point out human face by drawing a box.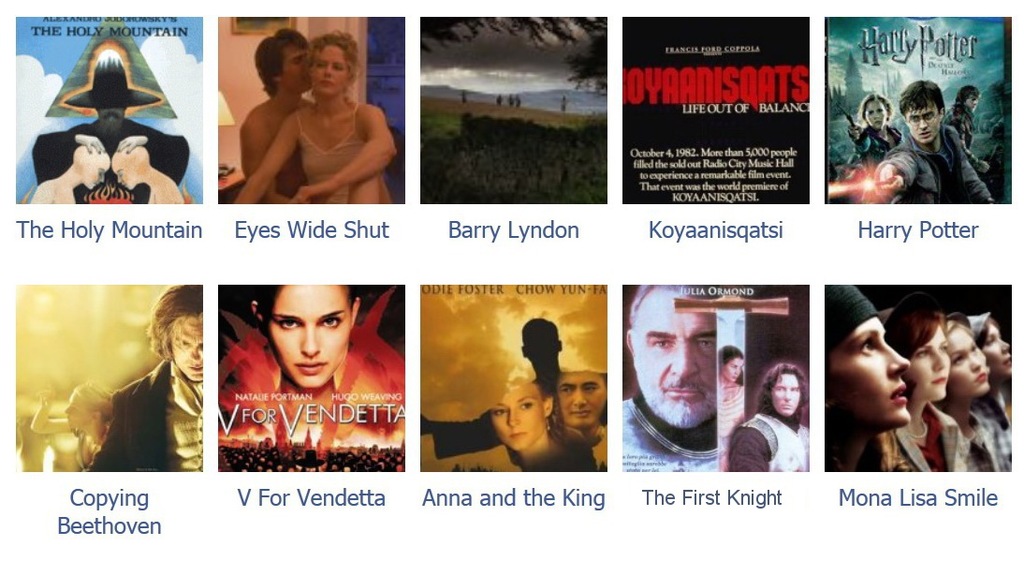
(866,96,890,127).
